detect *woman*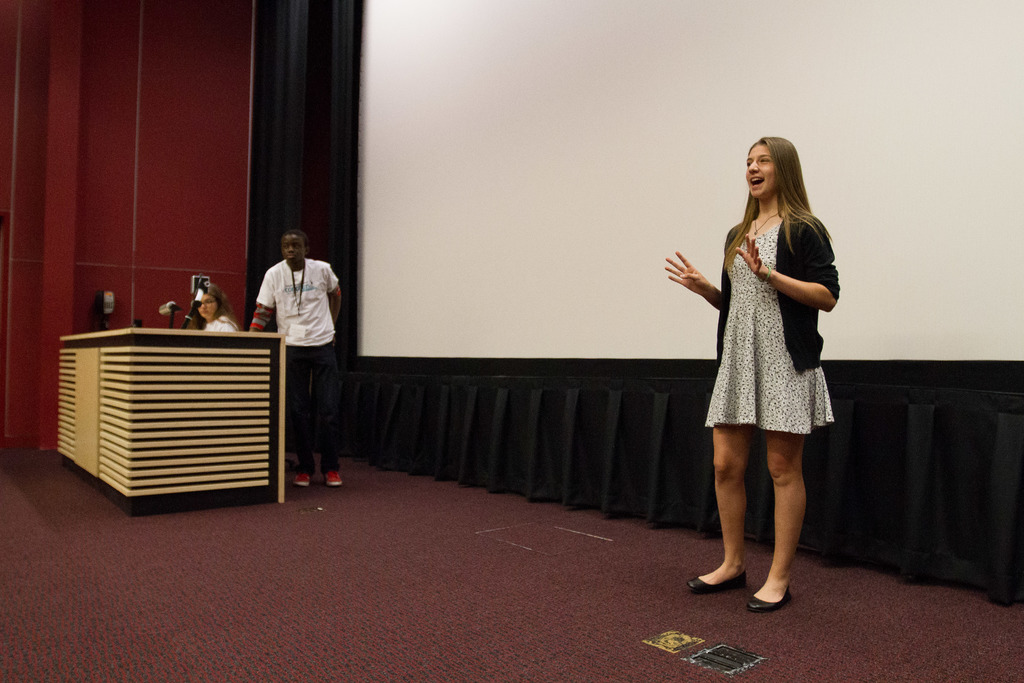
<box>191,282,235,331</box>
